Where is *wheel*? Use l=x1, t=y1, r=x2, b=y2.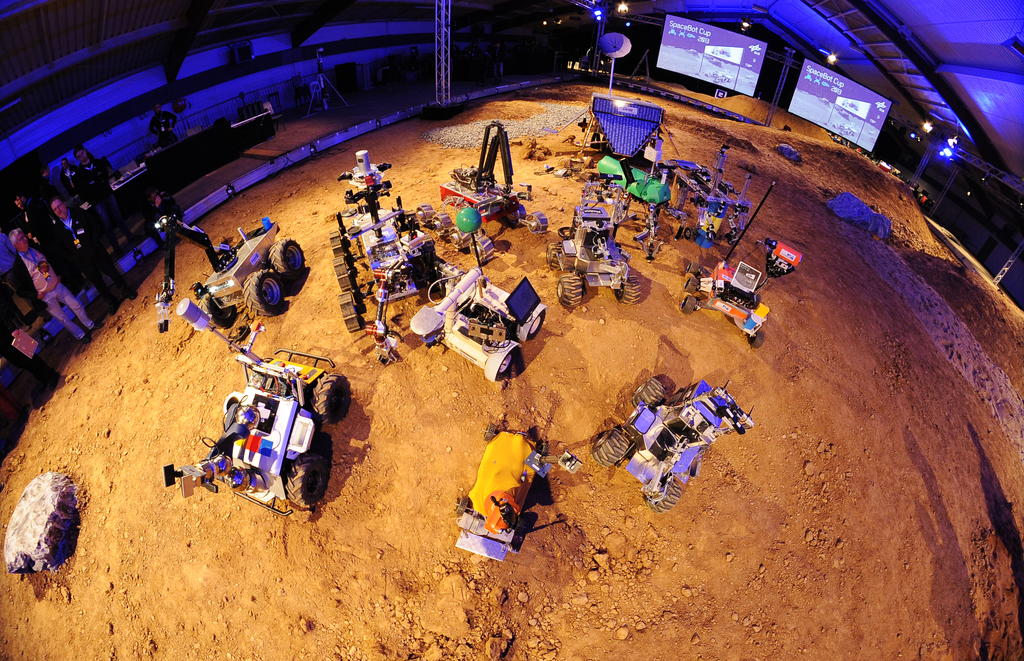
l=483, t=426, r=495, b=445.
